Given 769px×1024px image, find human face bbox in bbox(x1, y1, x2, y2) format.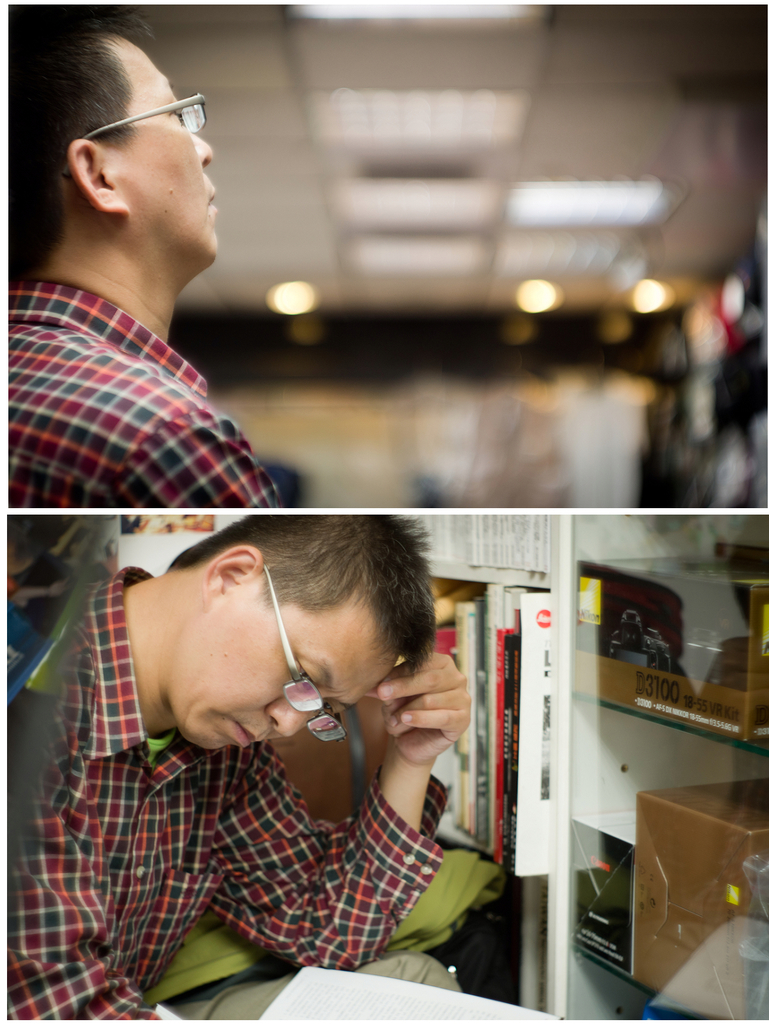
bbox(168, 592, 407, 749).
